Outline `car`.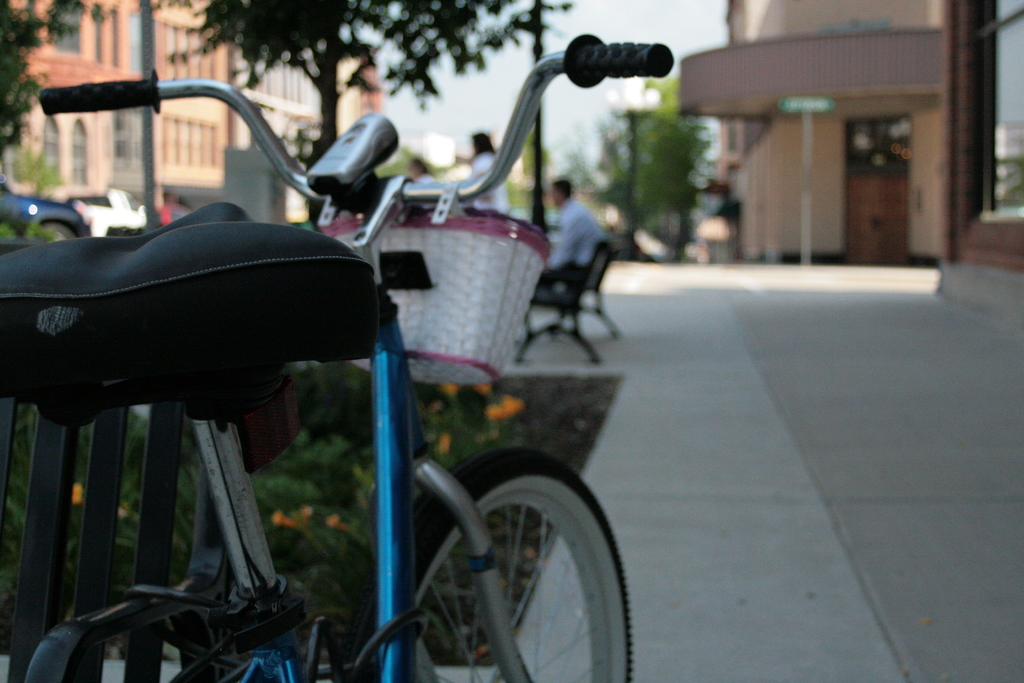
Outline: bbox(0, 179, 94, 242).
